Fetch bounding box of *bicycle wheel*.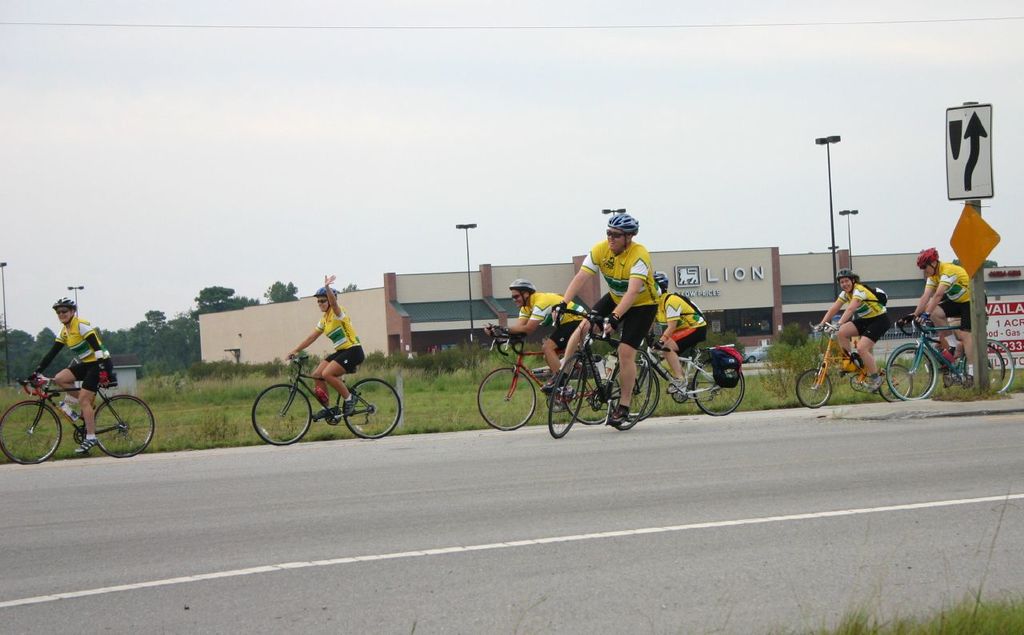
Bbox: locate(610, 362, 660, 421).
